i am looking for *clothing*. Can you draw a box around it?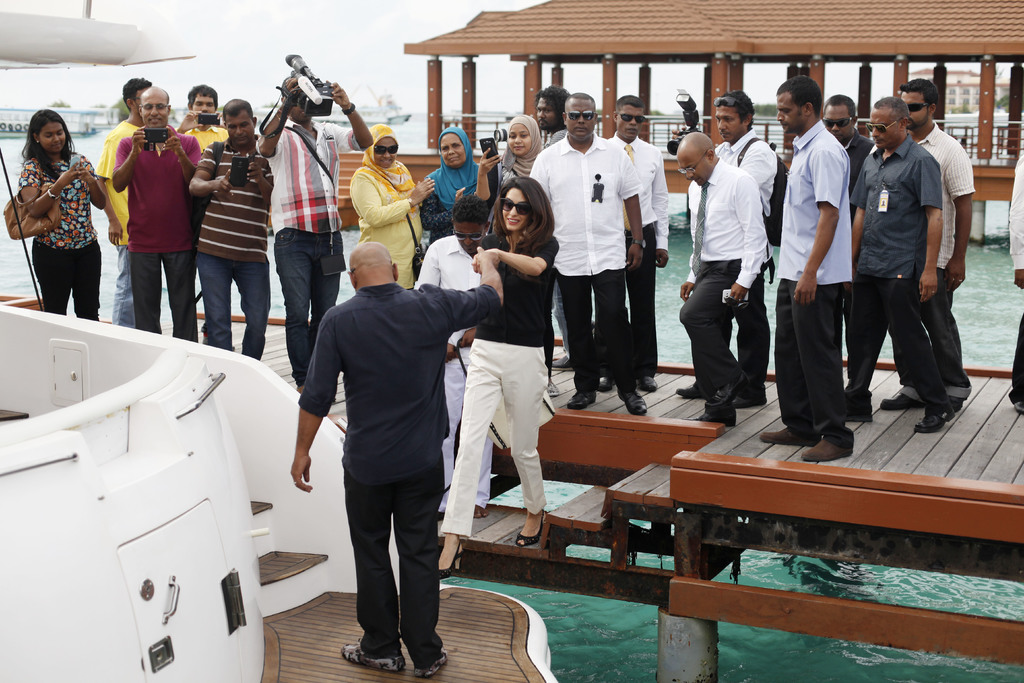
Sure, the bounding box is {"left": 605, "top": 133, "right": 671, "bottom": 375}.
